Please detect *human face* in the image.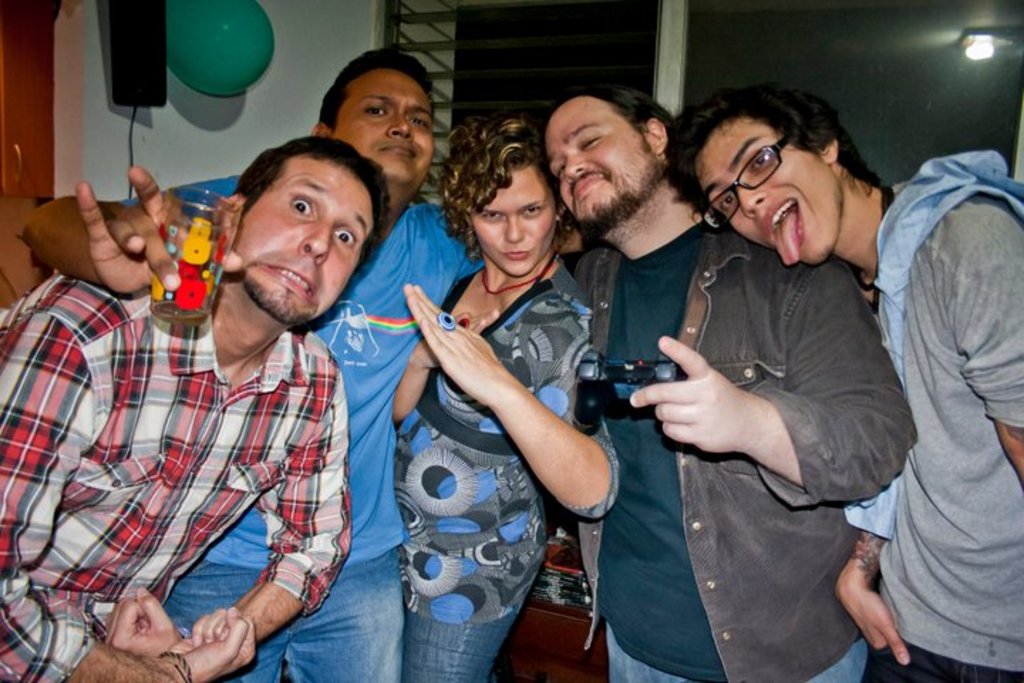
x1=469 y1=158 x2=550 y2=276.
